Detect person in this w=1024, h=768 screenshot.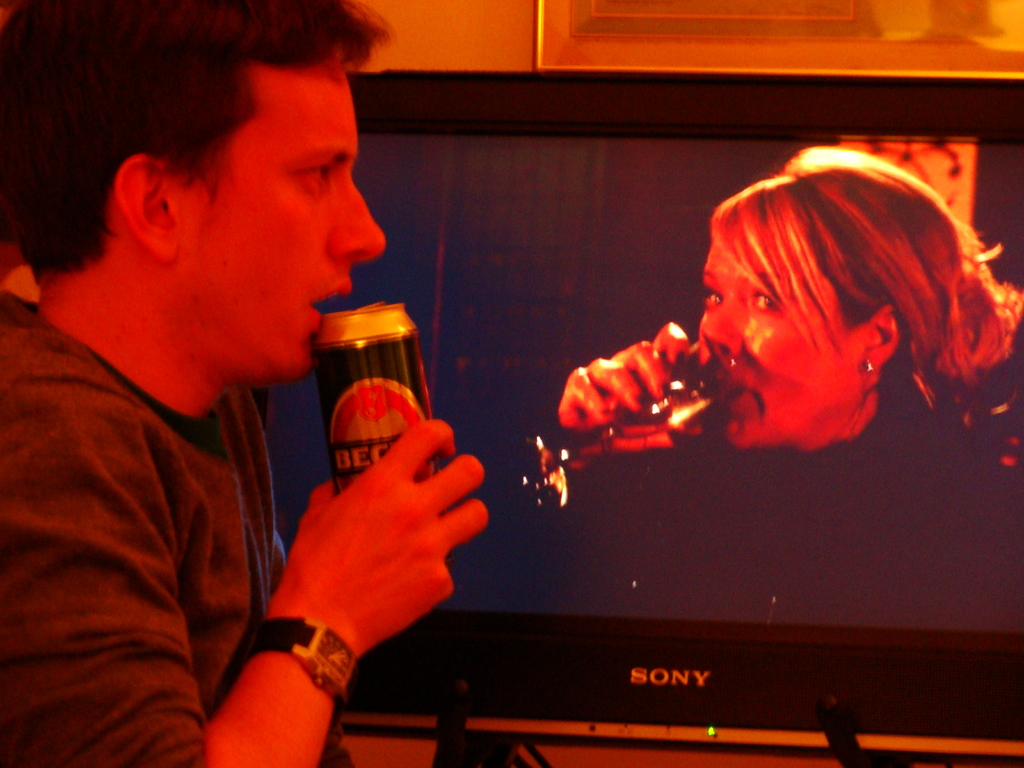
Detection: (left=0, top=22, right=476, bottom=752).
